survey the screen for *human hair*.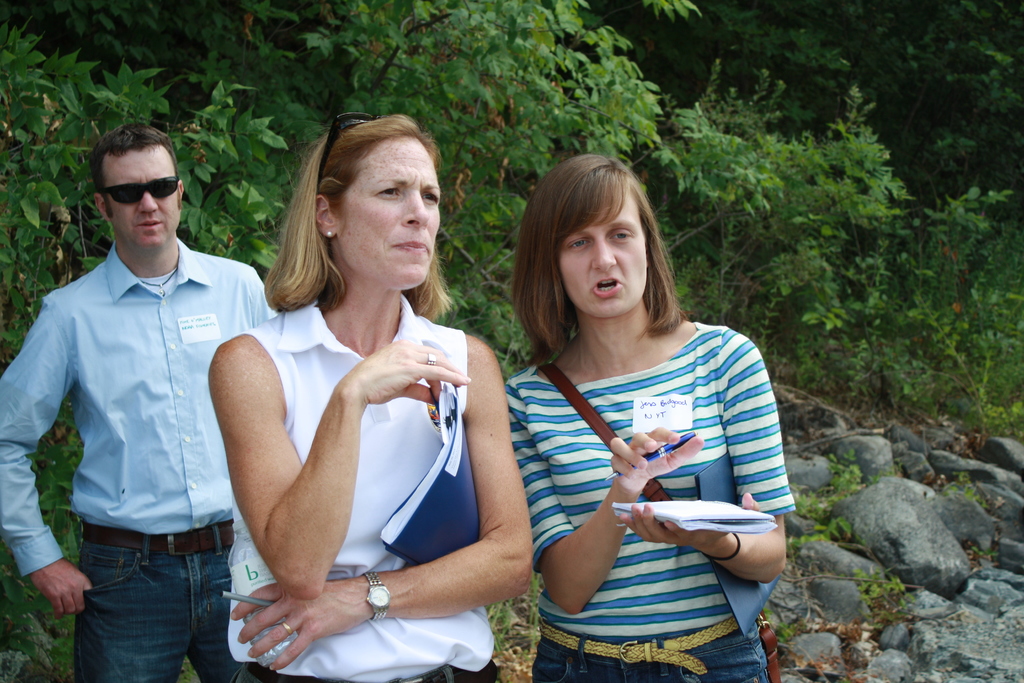
Survey found: {"x1": 260, "y1": 109, "x2": 444, "y2": 331}.
